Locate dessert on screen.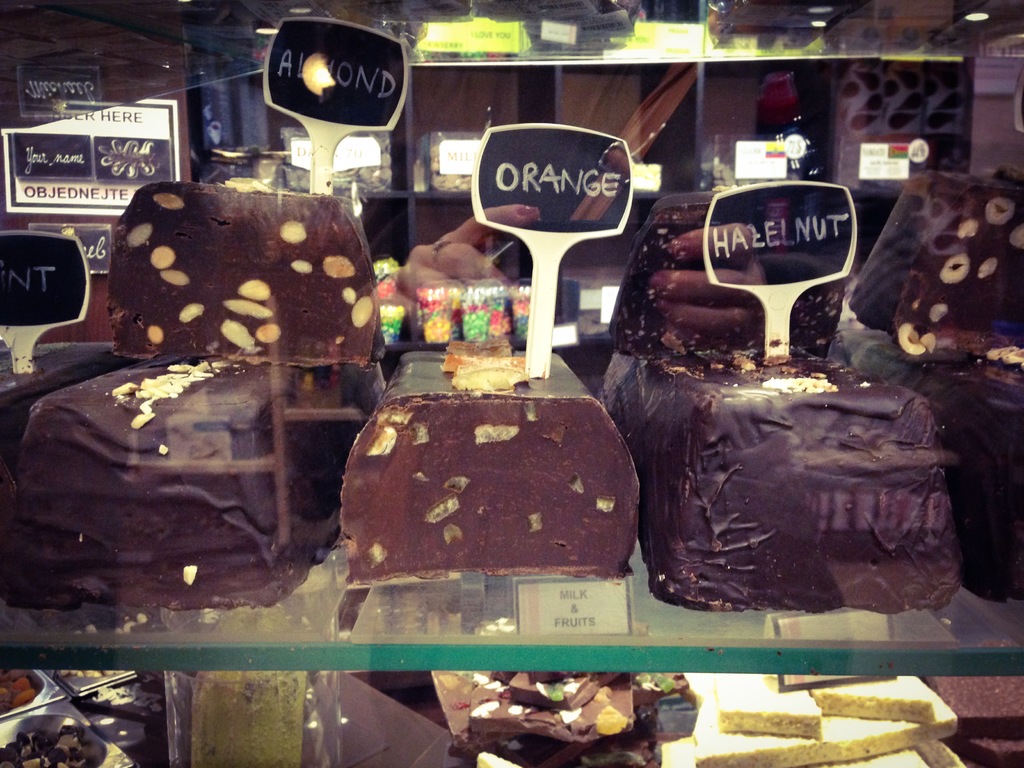
On screen at <region>602, 342, 955, 609</region>.
